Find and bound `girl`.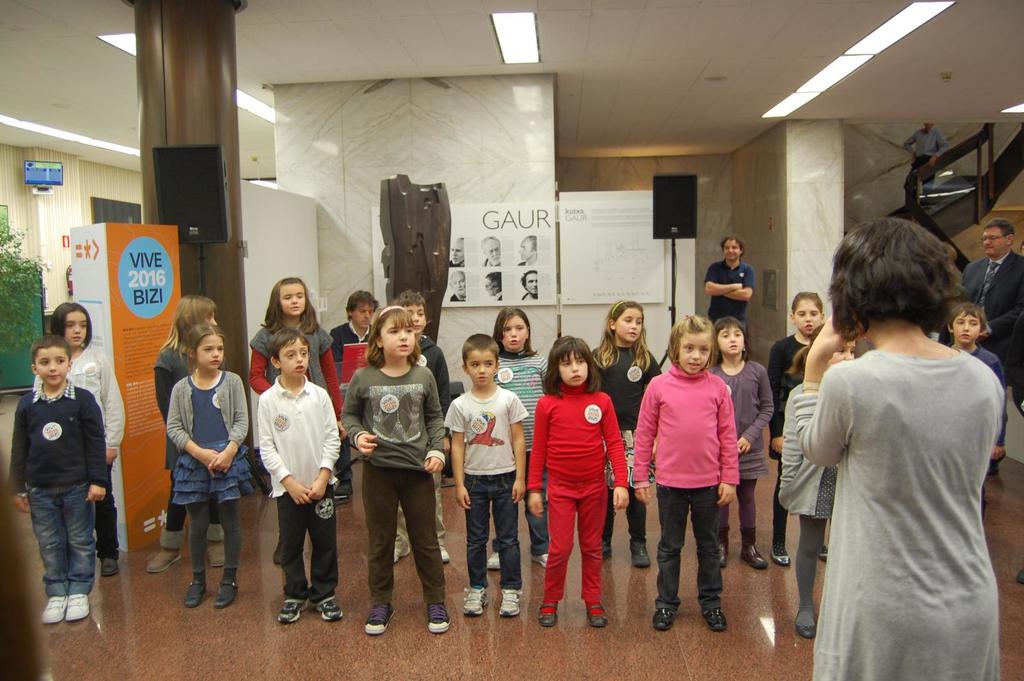
Bound: region(246, 269, 349, 566).
